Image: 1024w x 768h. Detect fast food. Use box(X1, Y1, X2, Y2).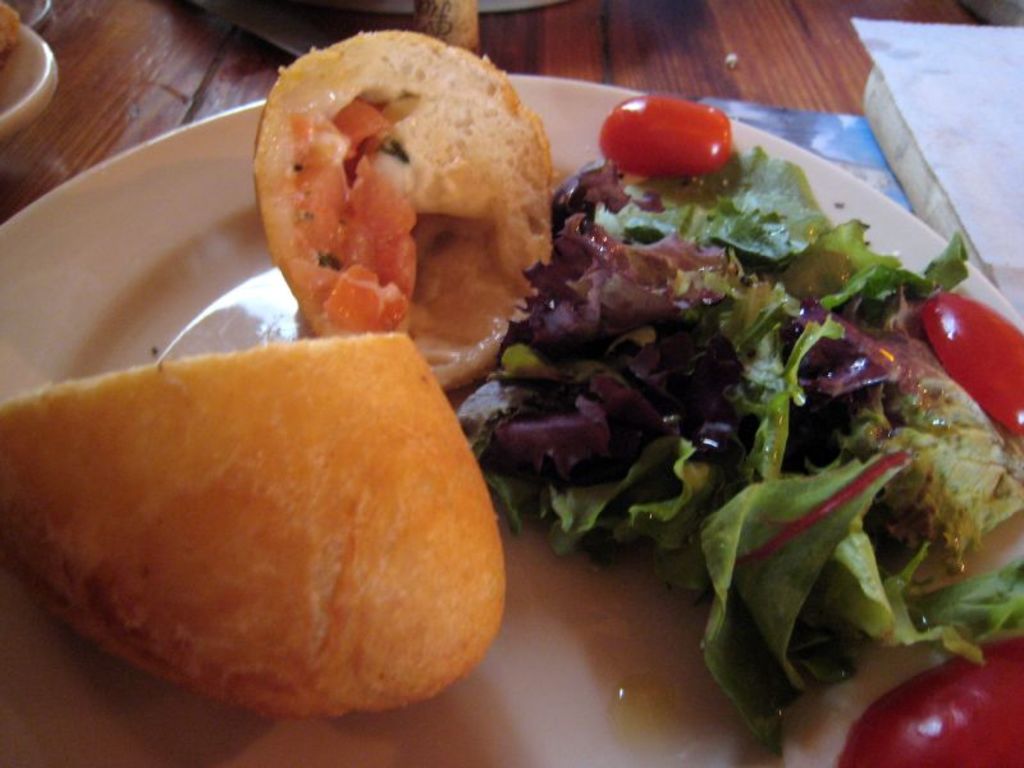
box(456, 90, 1023, 767).
